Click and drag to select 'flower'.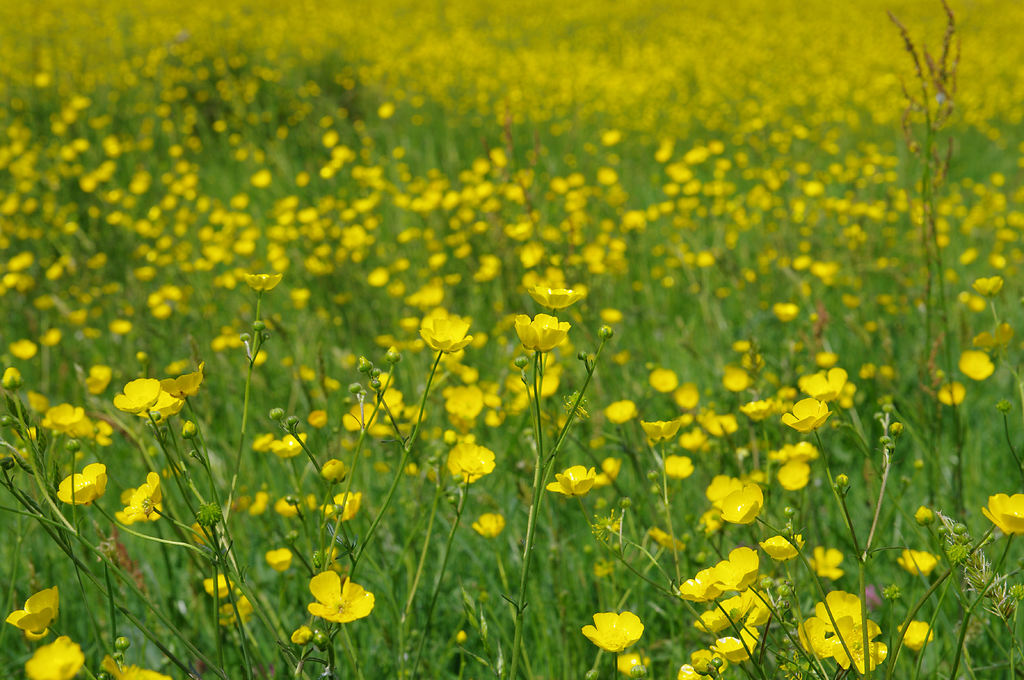
Selection: x1=747 y1=595 x2=774 y2=624.
